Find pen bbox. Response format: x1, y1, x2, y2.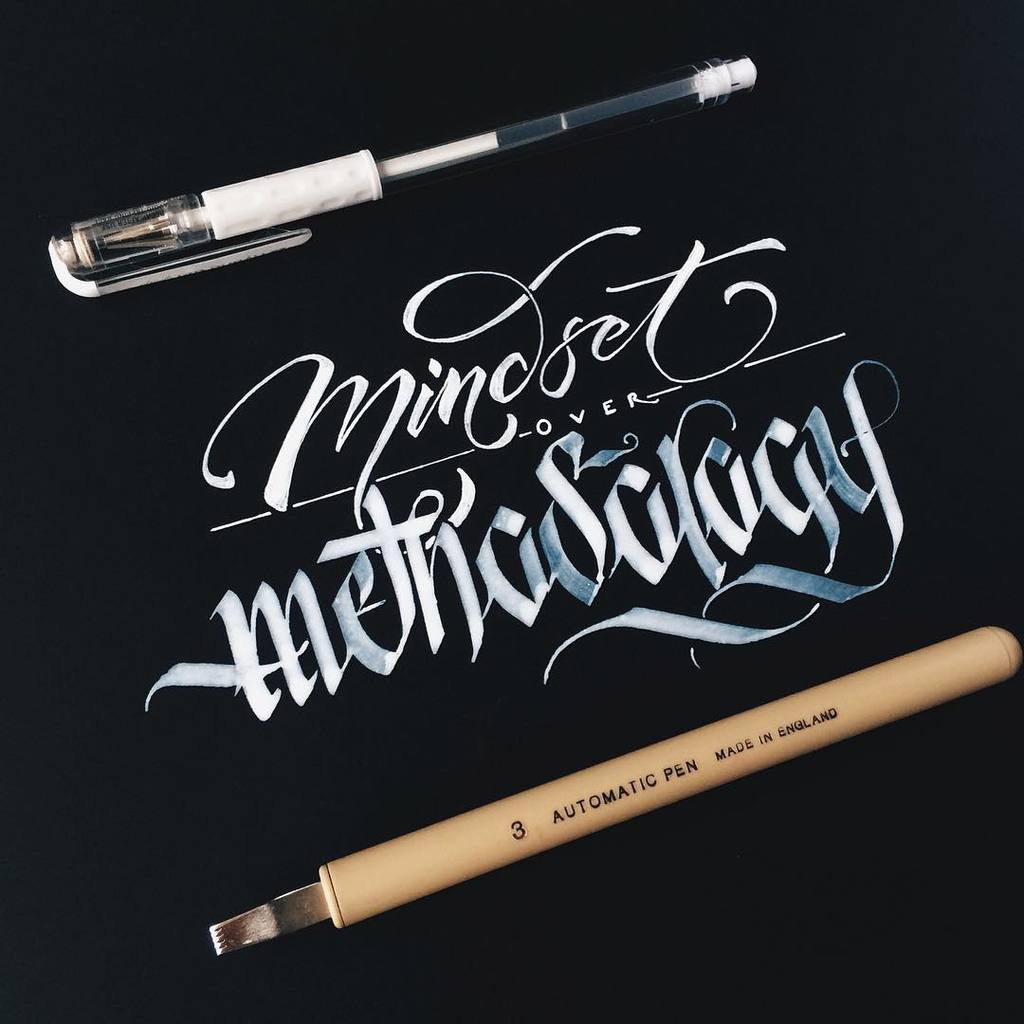
51, 47, 754, 306.
